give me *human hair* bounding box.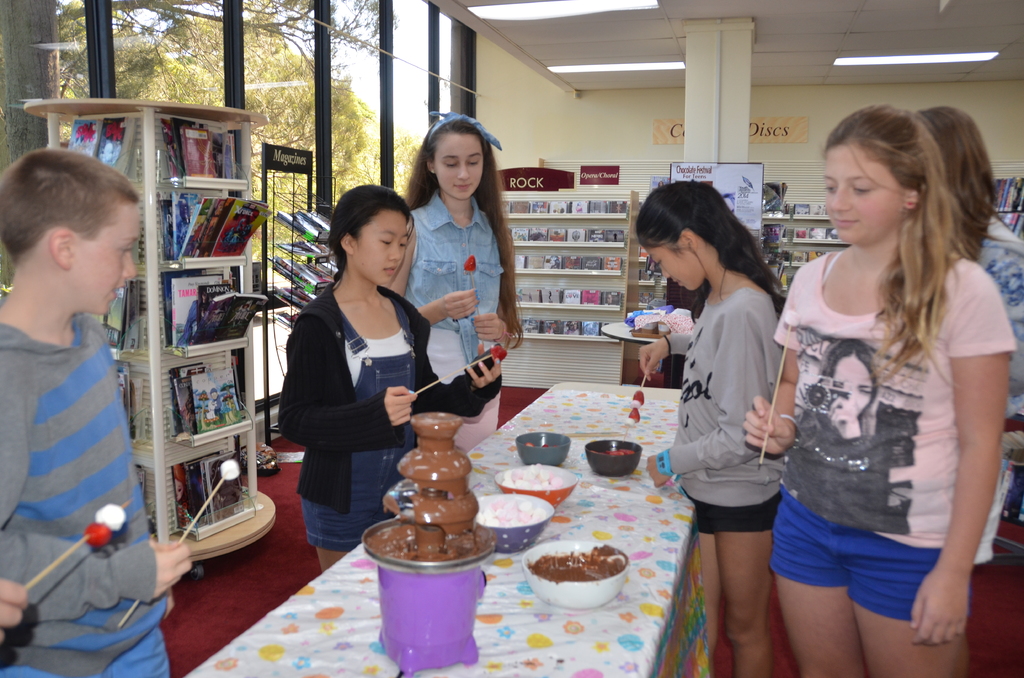
box(403, 112, 524, 347).
